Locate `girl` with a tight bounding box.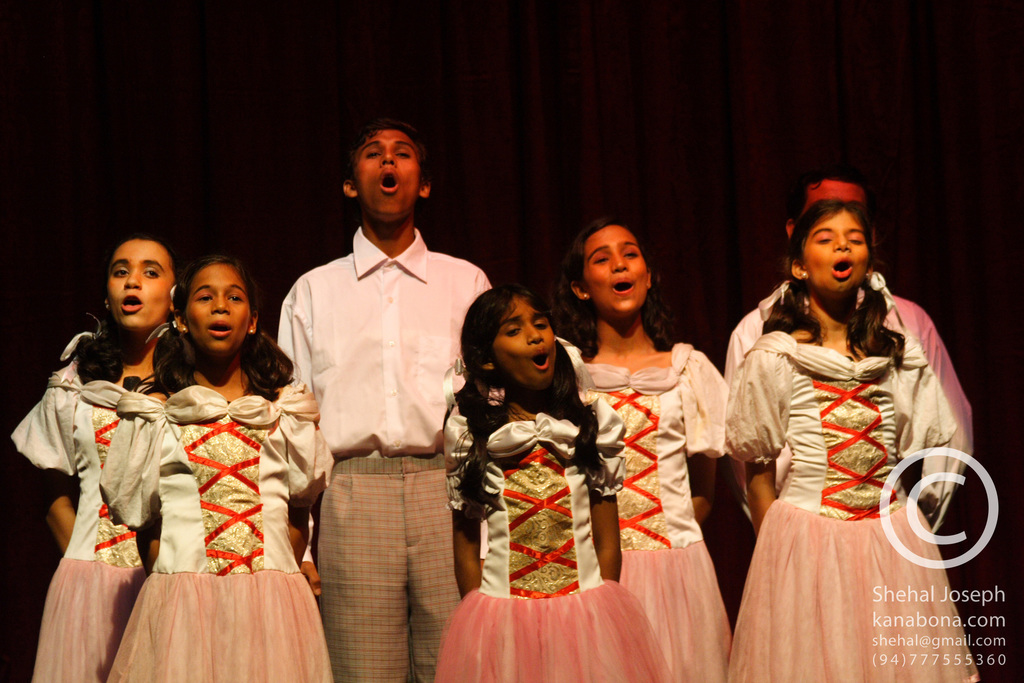
bbox(550, 219, 729, 682).
